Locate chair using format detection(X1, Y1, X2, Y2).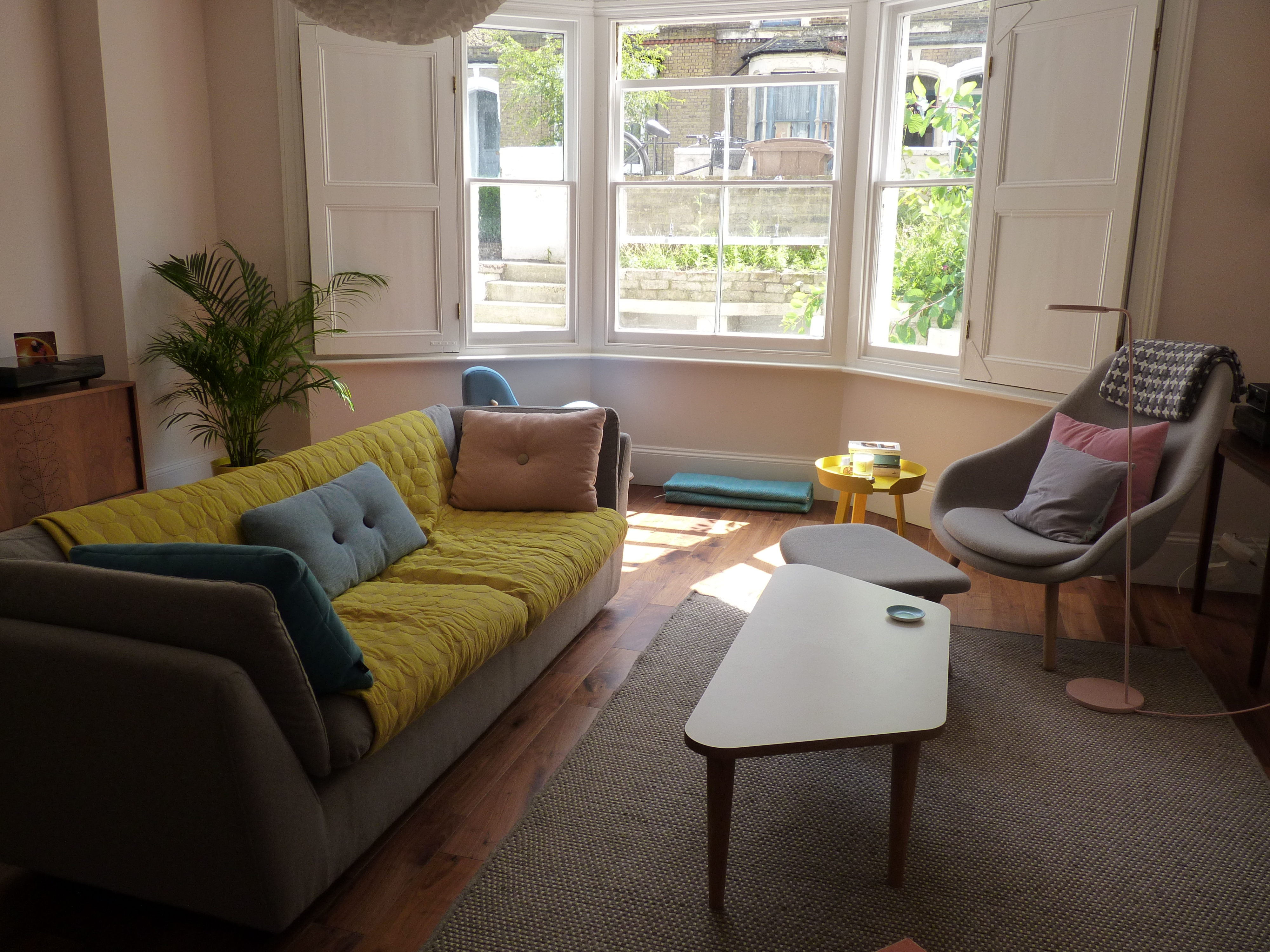
detection(294, 108, 394, 226).
